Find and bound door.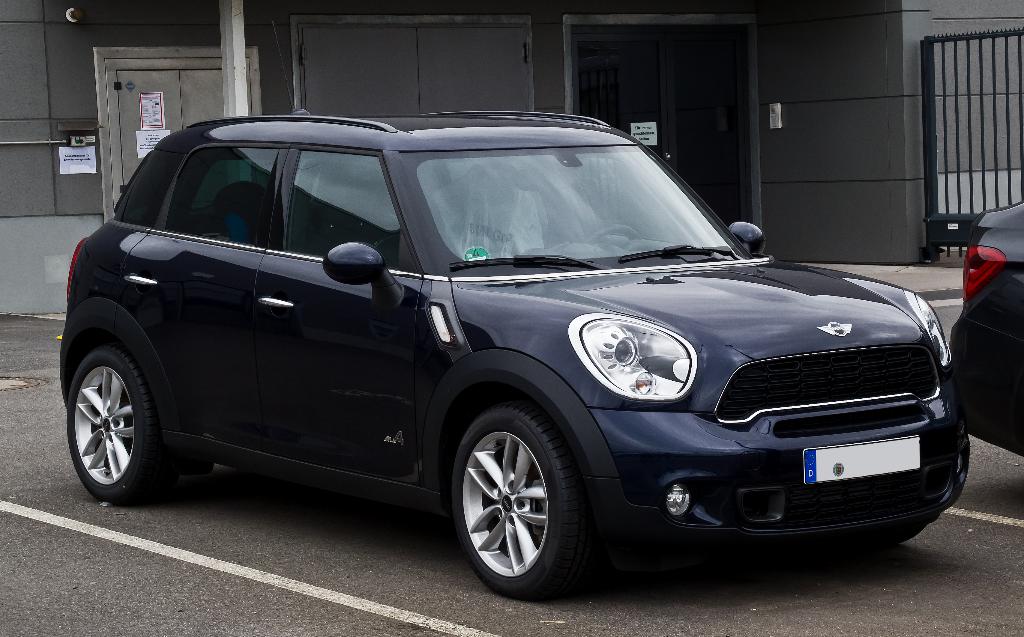
Bound: <bbox>116, 69, 225, 211</bbox>.
